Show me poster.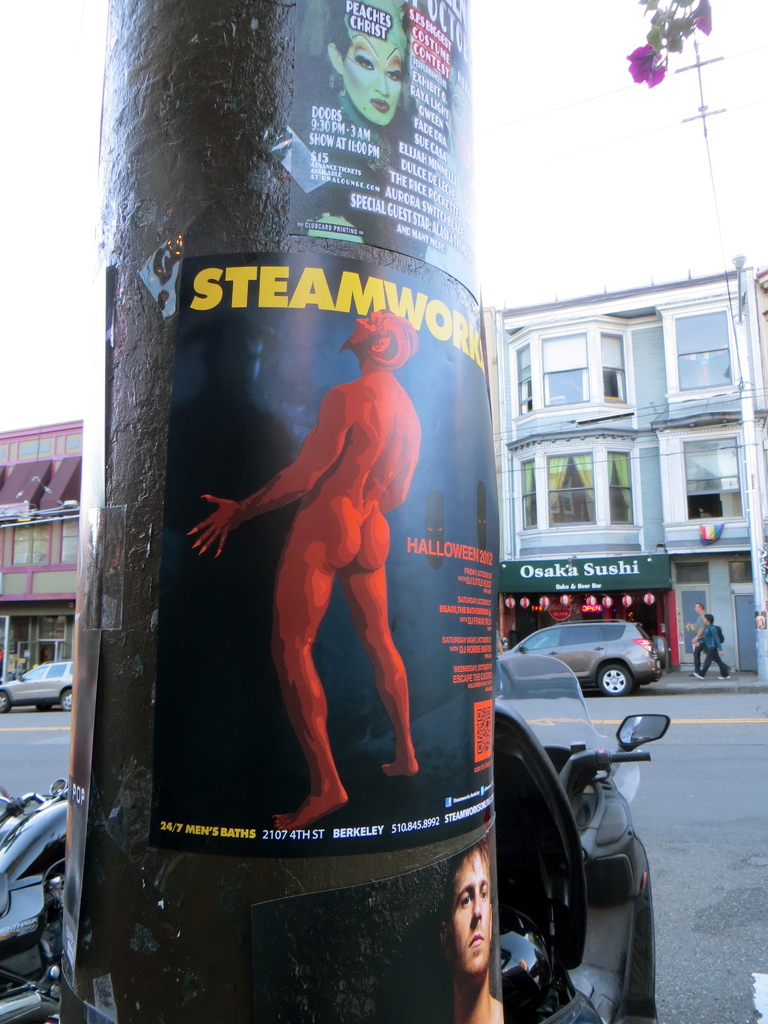
poster is here: <box>198,833,509,1020</box>.
